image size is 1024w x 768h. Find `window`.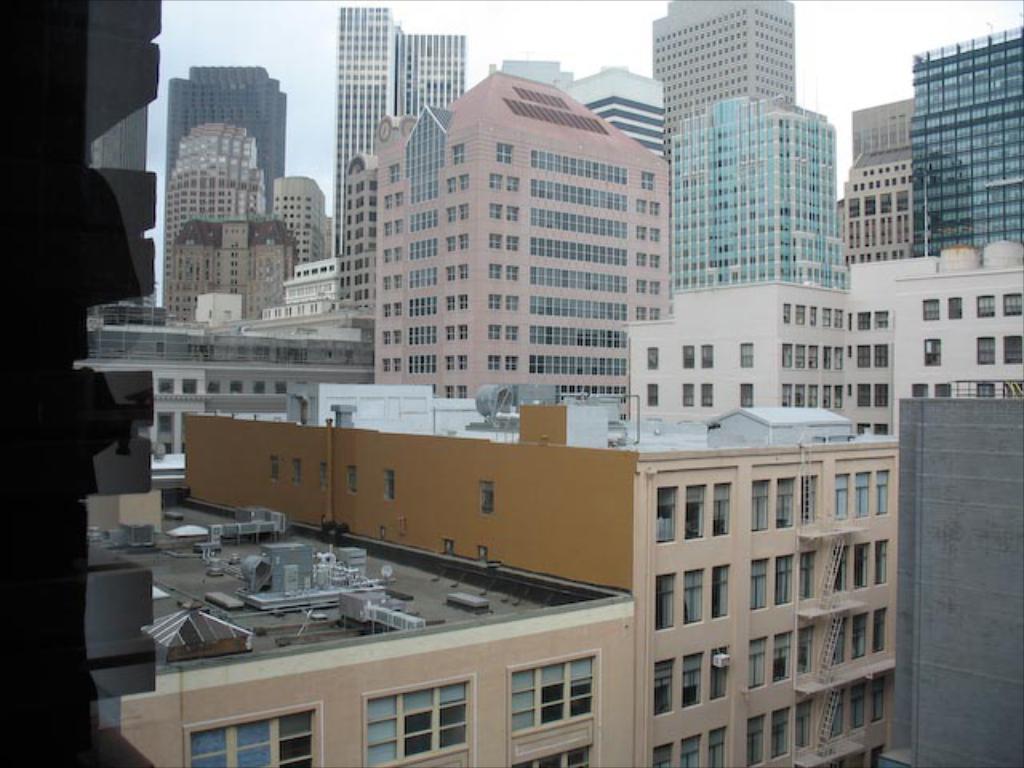
crop(800, 549, 819, 597).
